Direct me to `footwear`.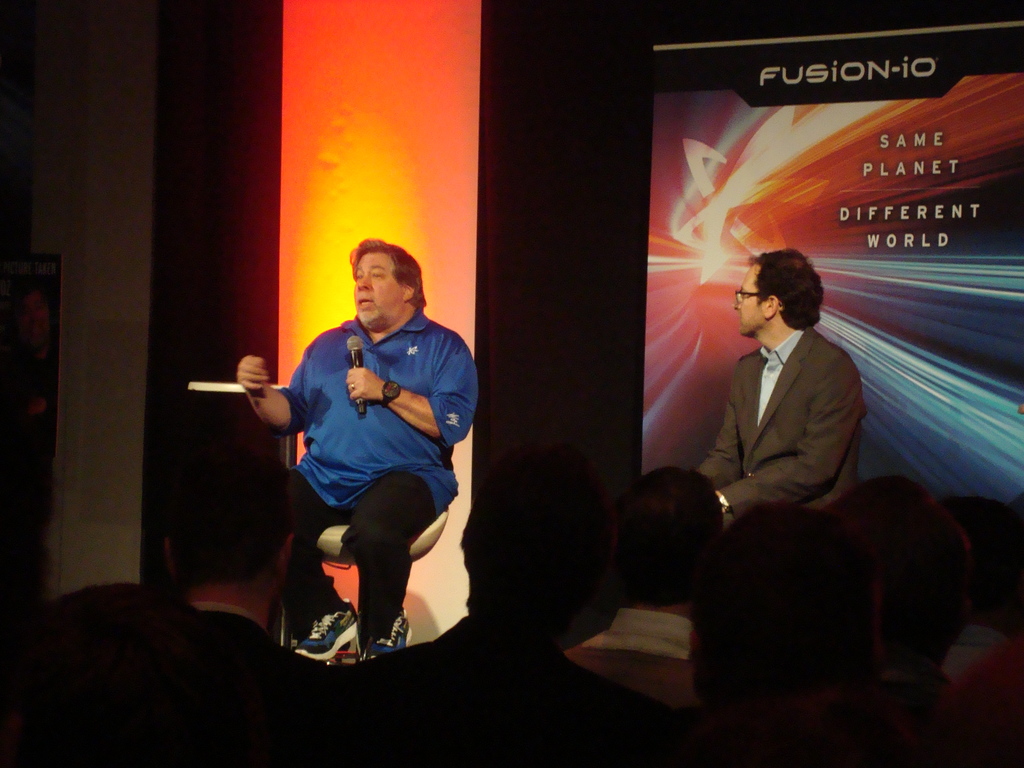
Direction: crop(364, 609, 411, 660).
